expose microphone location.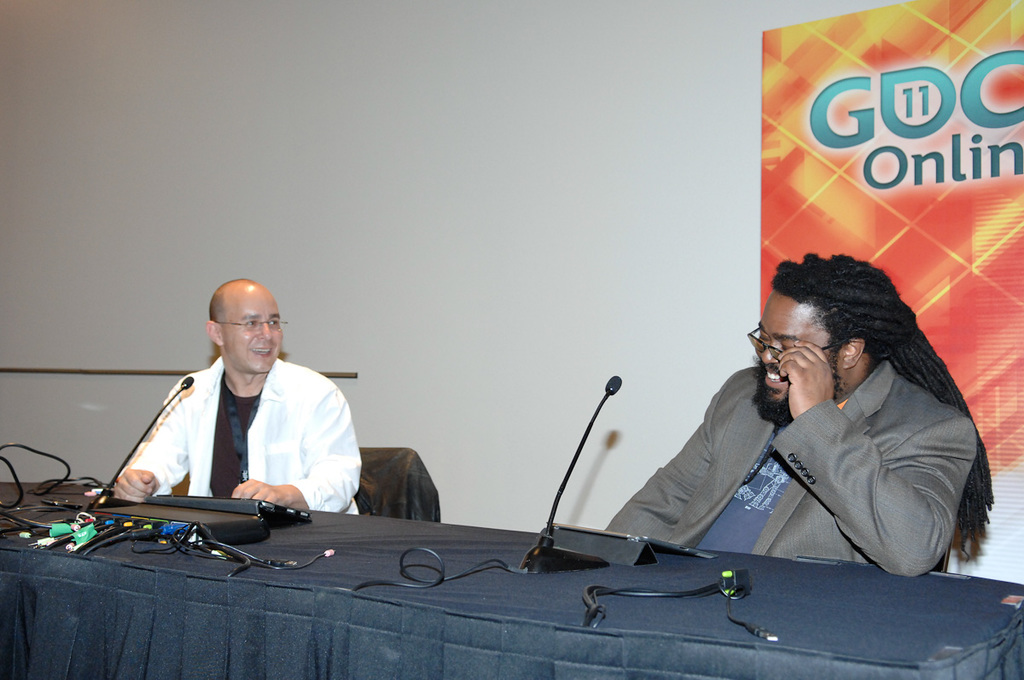
Exposed at locate(603, 373, 622, 396).
